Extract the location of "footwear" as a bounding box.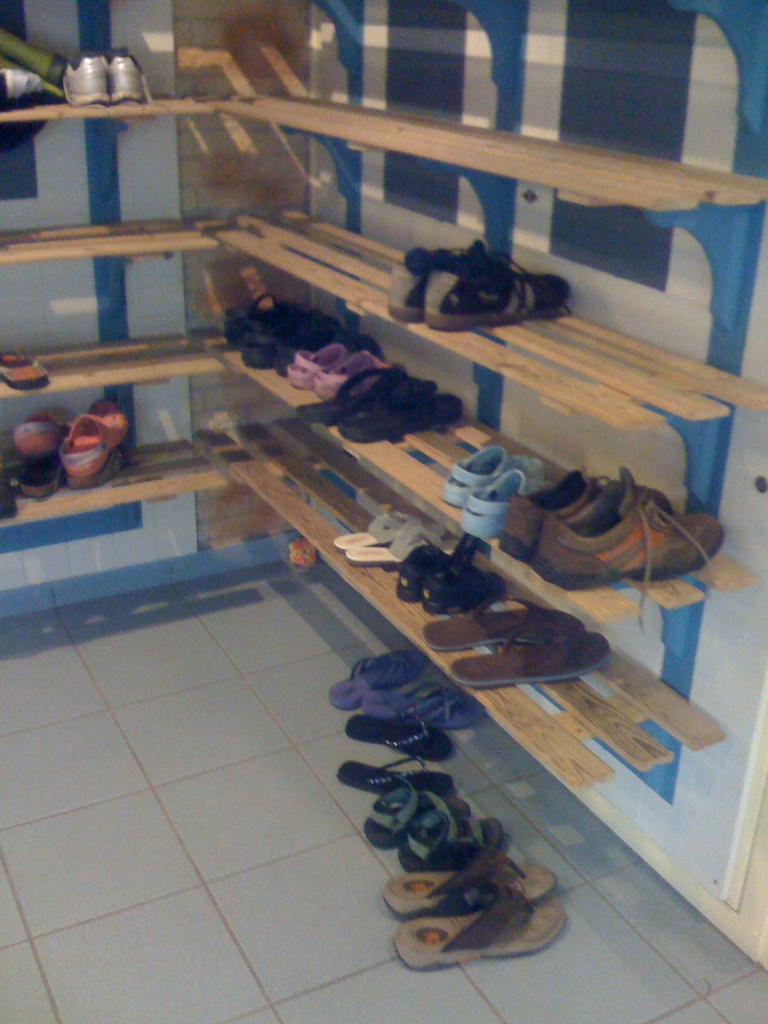
bbox=(57, 398, 129, 478).
